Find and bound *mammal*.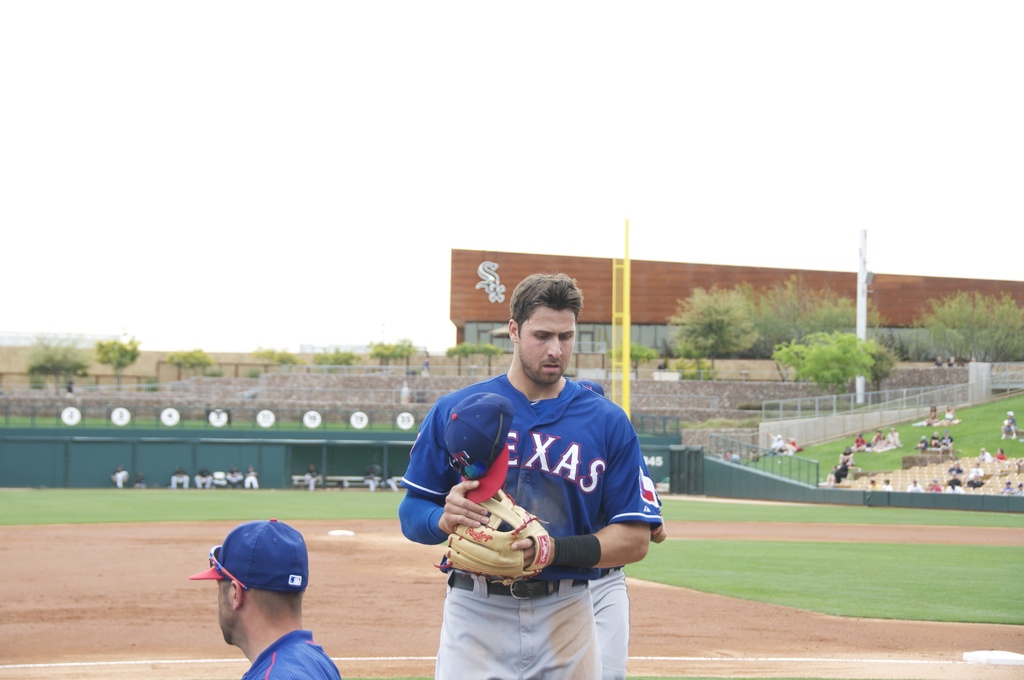
Bound: (x1=572, y1=378, x2=669, y2=679).
